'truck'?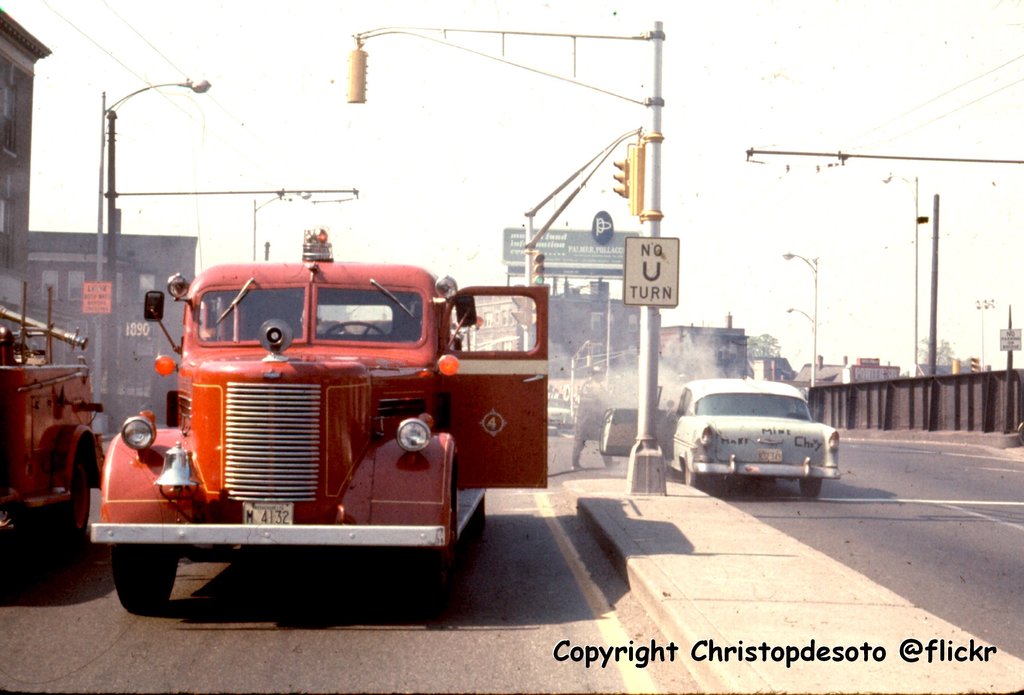
(left=88, top=253, right=557, bottom=624)
